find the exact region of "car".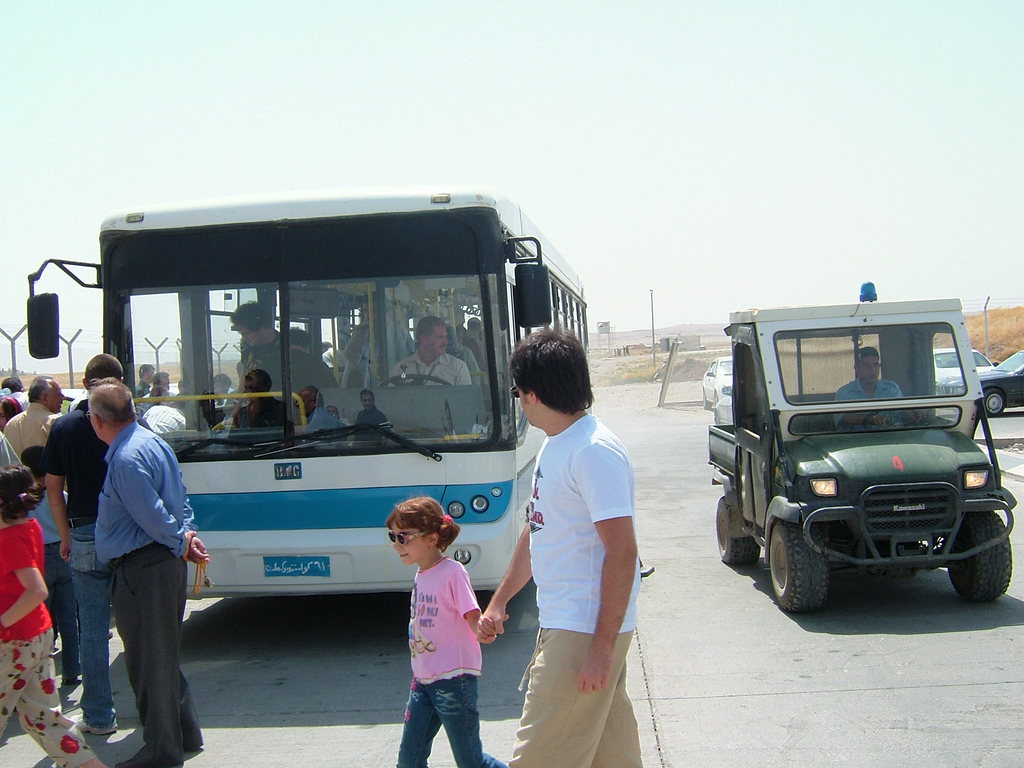
Exact region: pyautogui.locateOnScreen(702, 355, 732, 410).
